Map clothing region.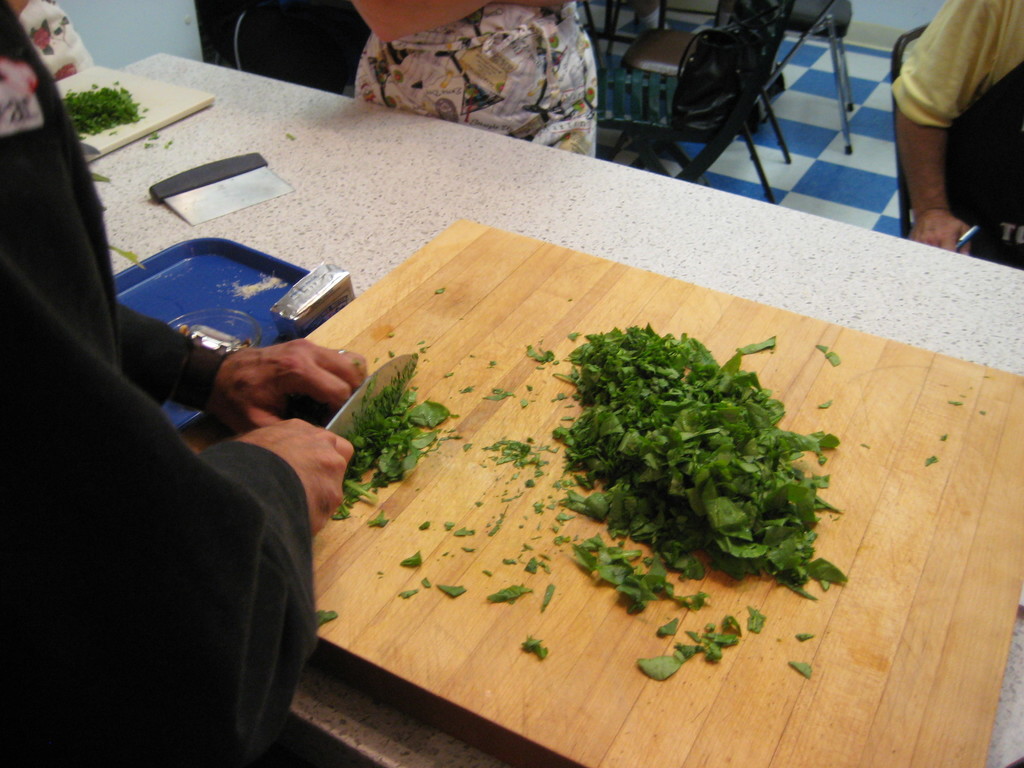
Mapped to region(0, 0, 320, 767).
